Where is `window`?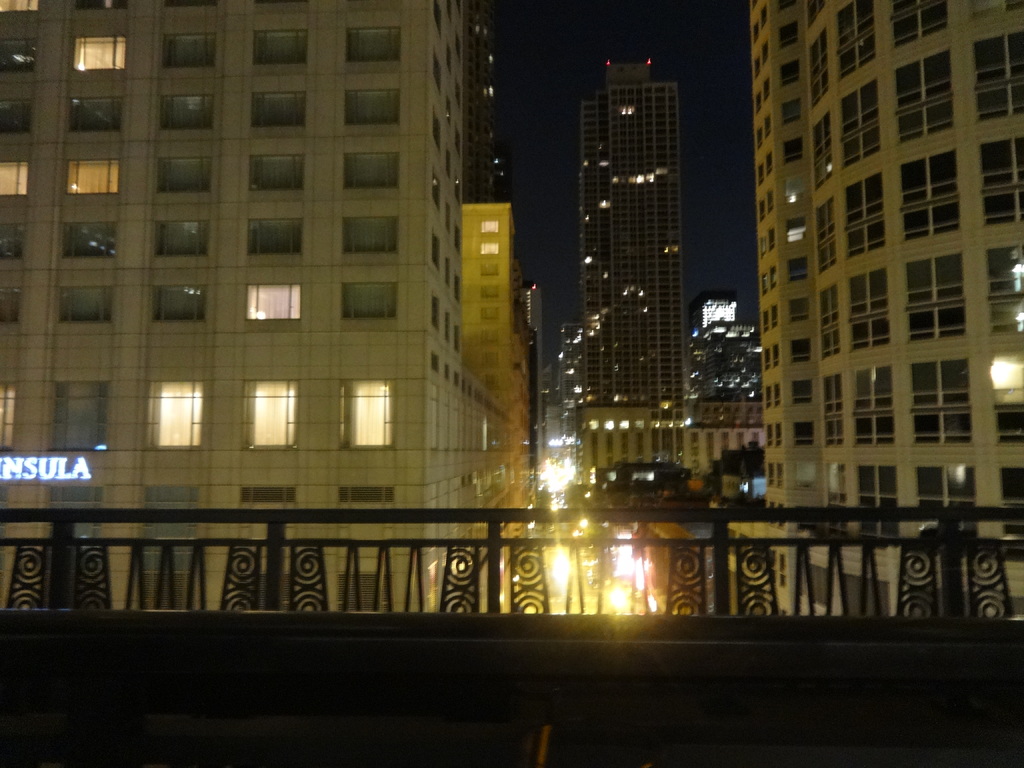
{"left": 353, "top": 385, "right": 389, "bottom": 440}.
